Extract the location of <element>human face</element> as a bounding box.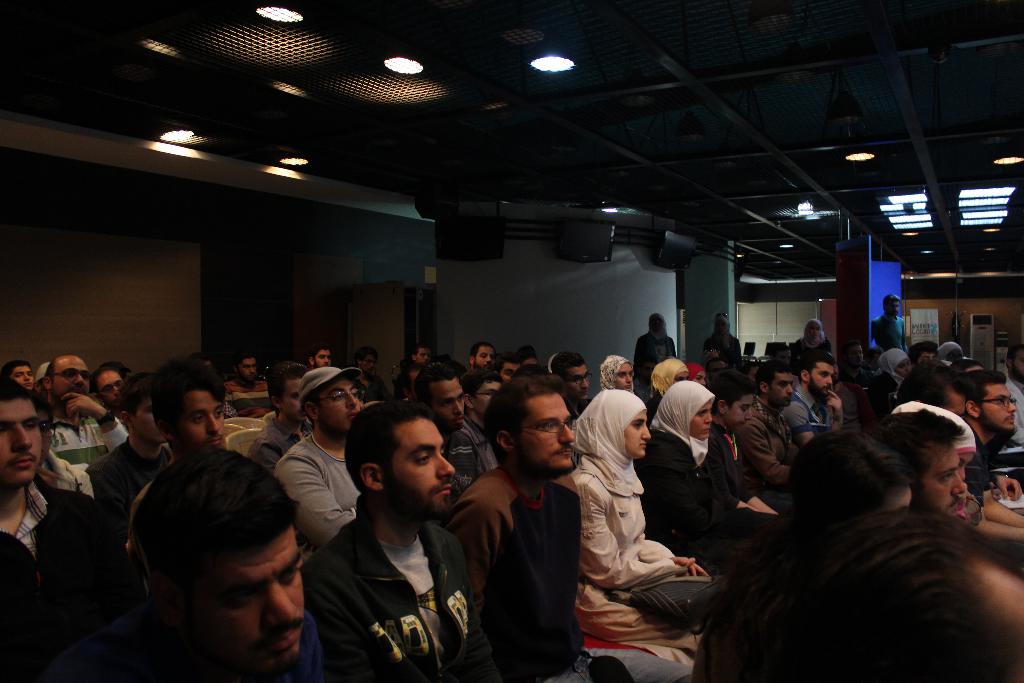
Rect(57, 359, 88, 406).
